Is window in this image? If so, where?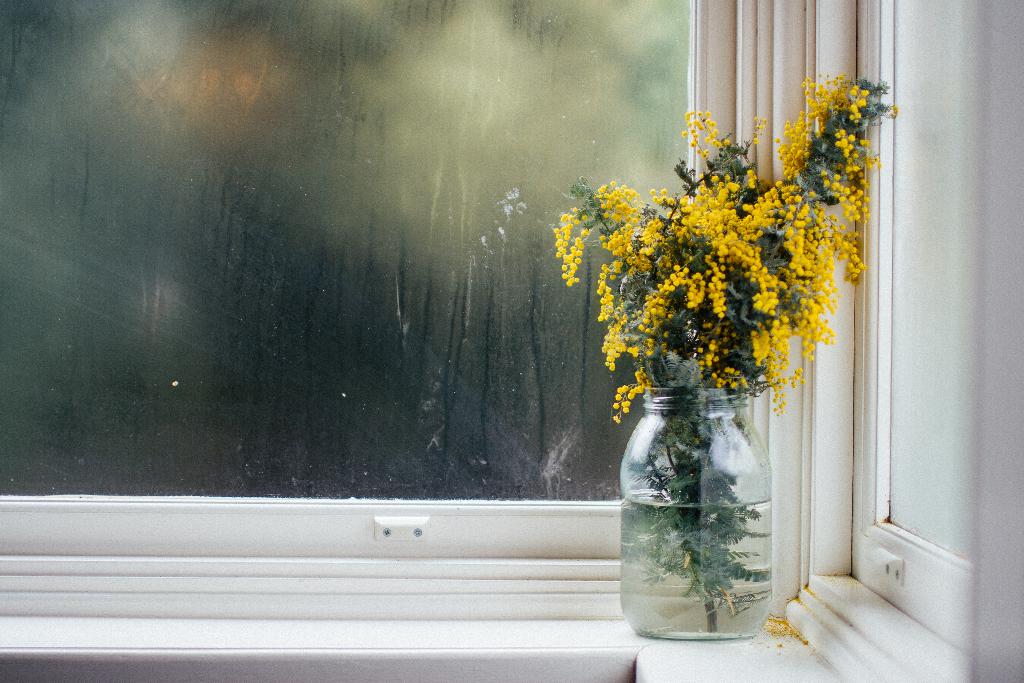
Yes, at <bbox>0, 0, 763, 589</bbox>.
